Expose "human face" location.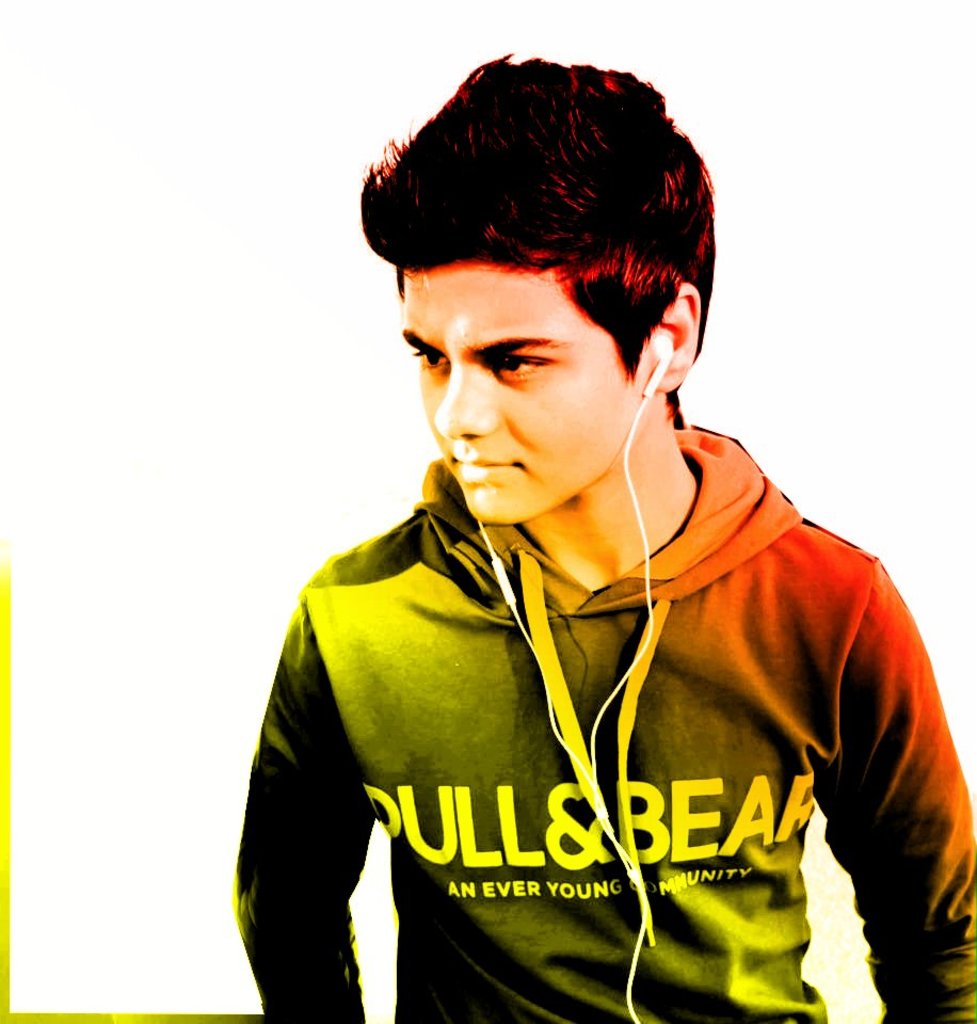
Exposed at x1=402 y1=262 x2=641 y2=521.
